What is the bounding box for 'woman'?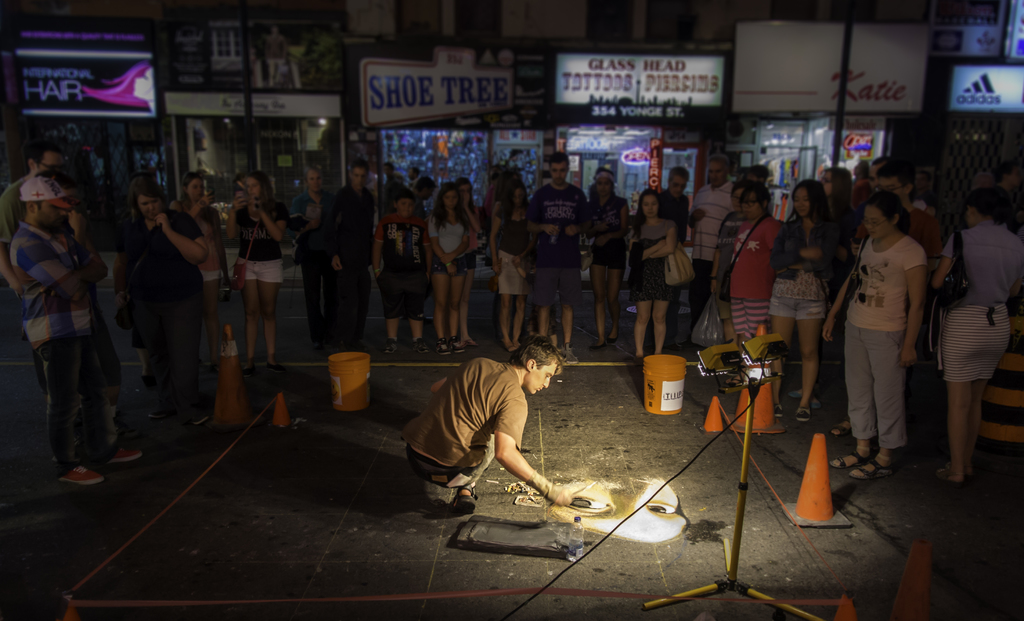
[836, 188, 932, 492].
